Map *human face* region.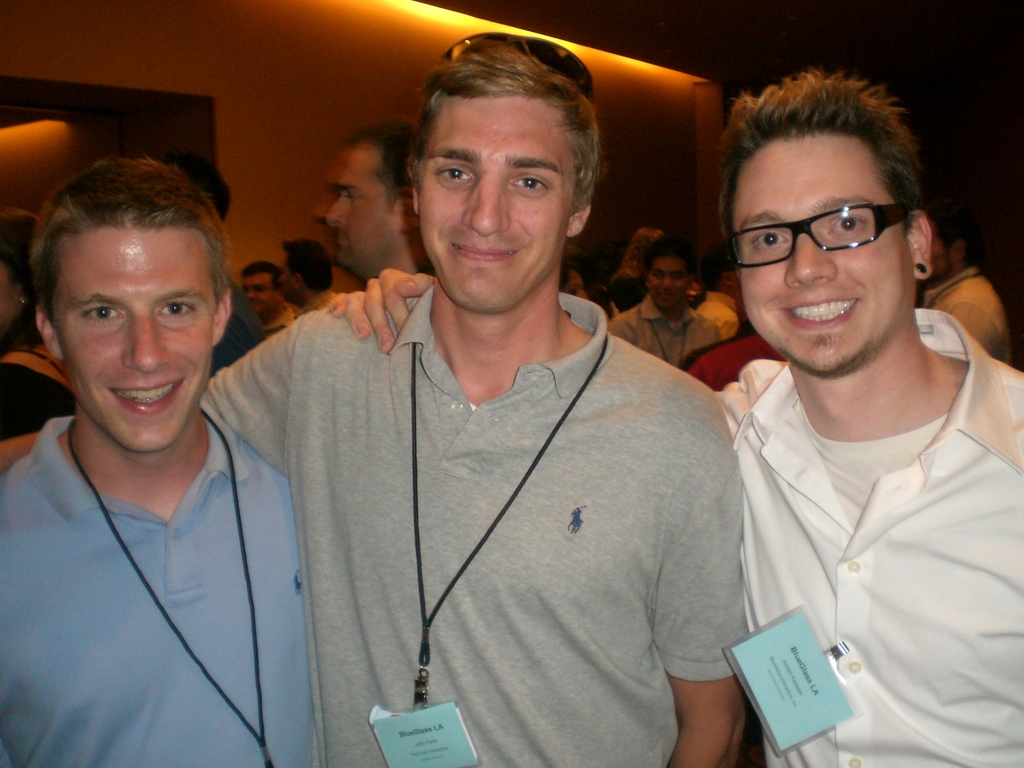
Mapped to {"left": 326, "top": 143, "right": 399, "bottom": 266}.
